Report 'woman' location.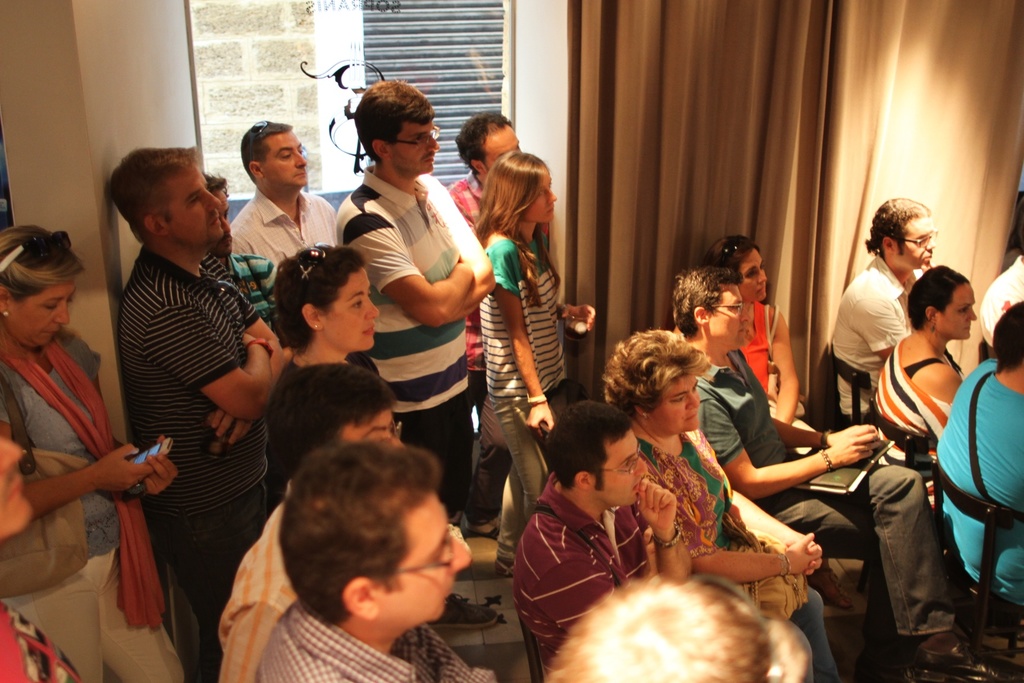
Report: left=19, top=204, right=168, bottom=682.
